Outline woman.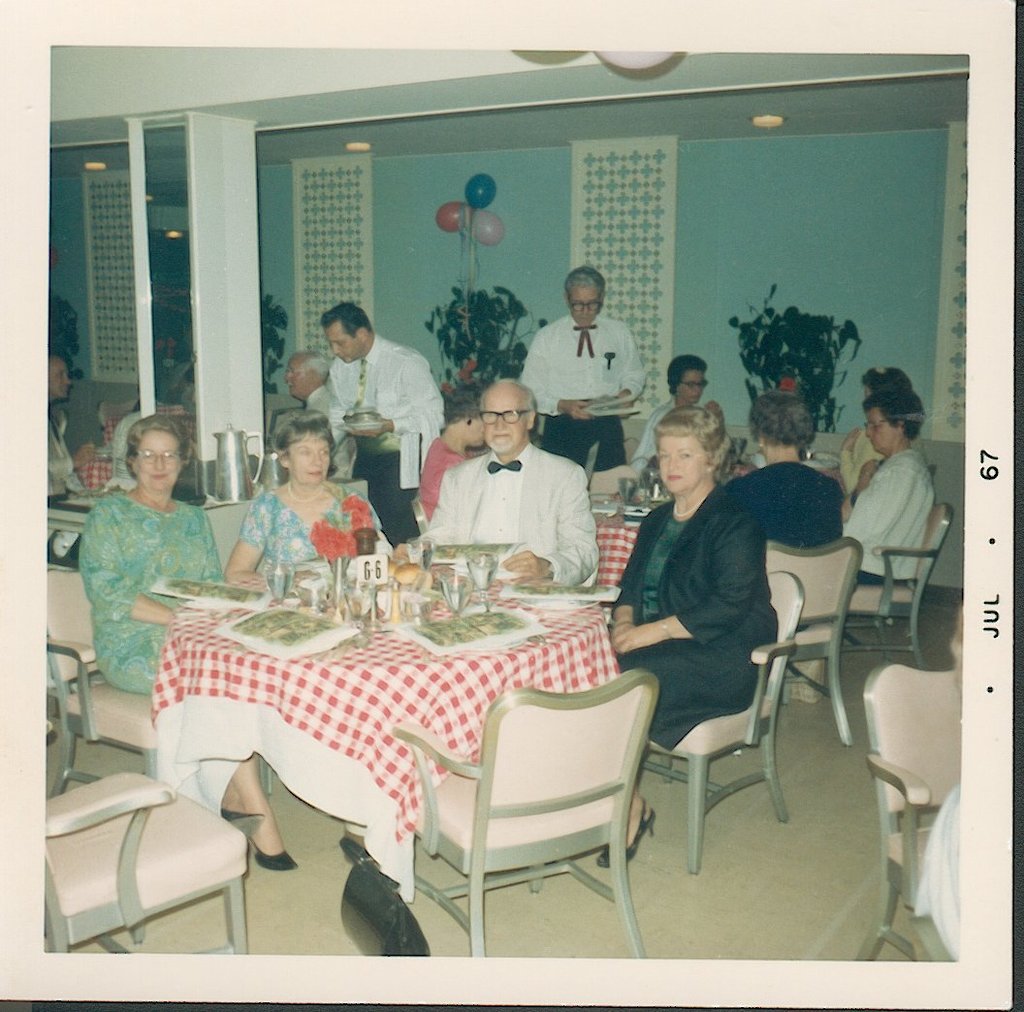
Outline: <region>629, 354, 725, 475</region>.
